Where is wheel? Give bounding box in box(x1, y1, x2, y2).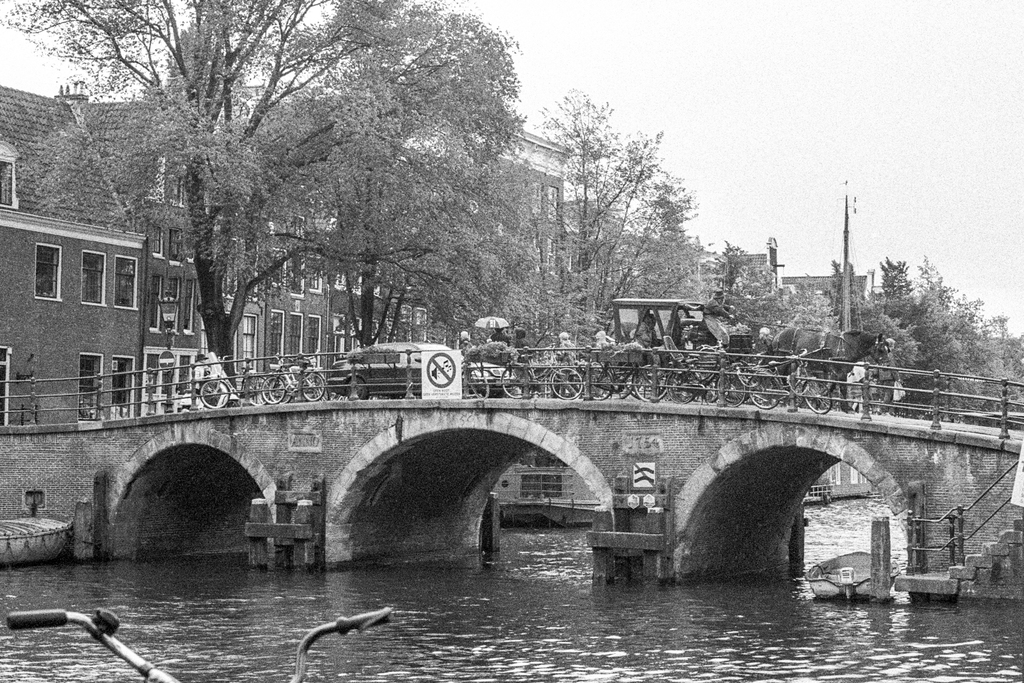
box(717, 372, 746, 405).
